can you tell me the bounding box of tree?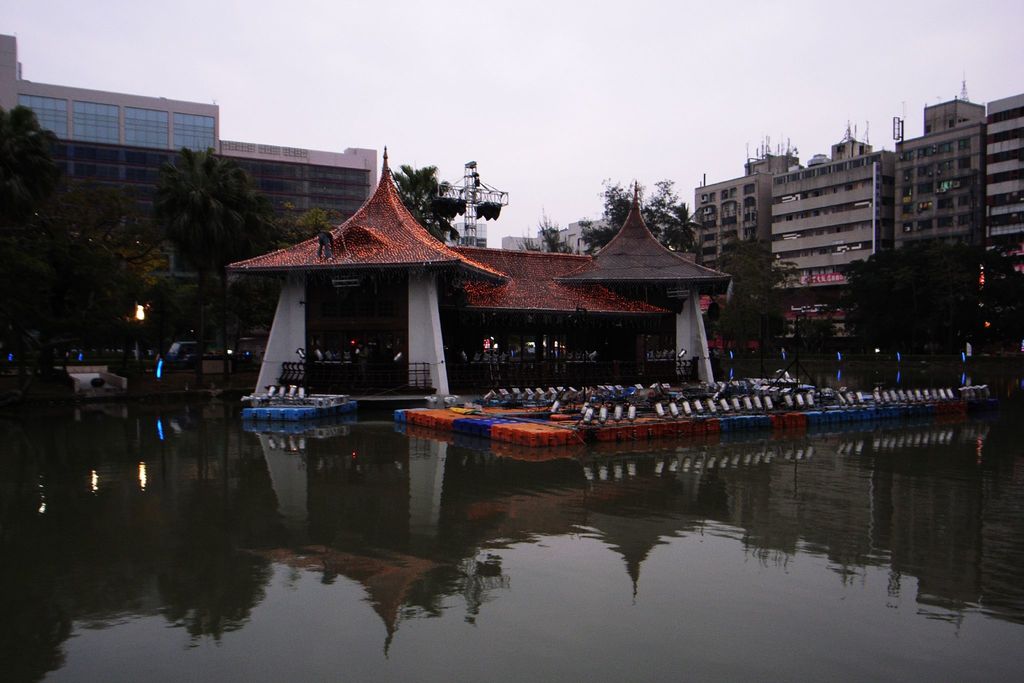
(x1=397, y1=168, x2=465, y2=244).
